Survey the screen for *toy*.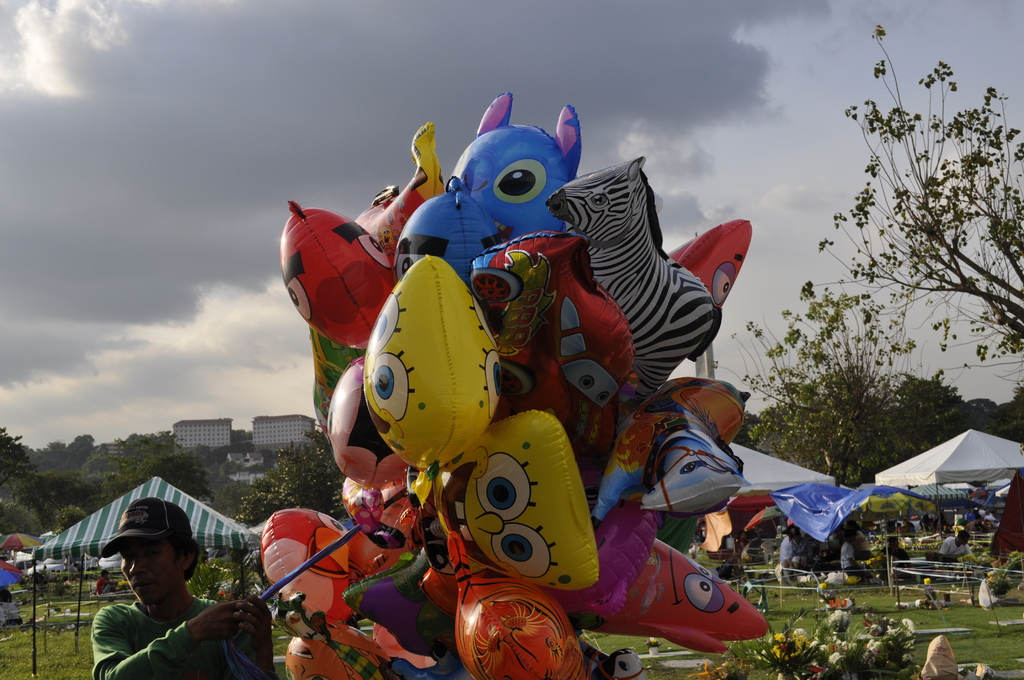
Survey found: select_region(591, 370, 760, 534).
